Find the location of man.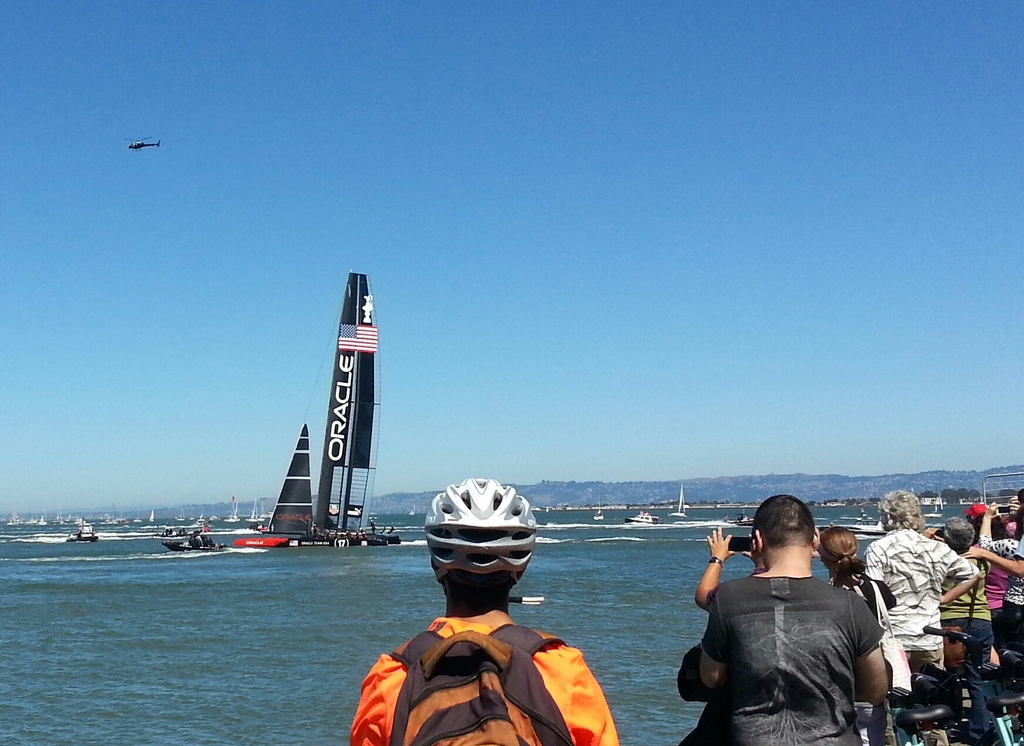
Location: bbox(689, 503, 892, 721).
